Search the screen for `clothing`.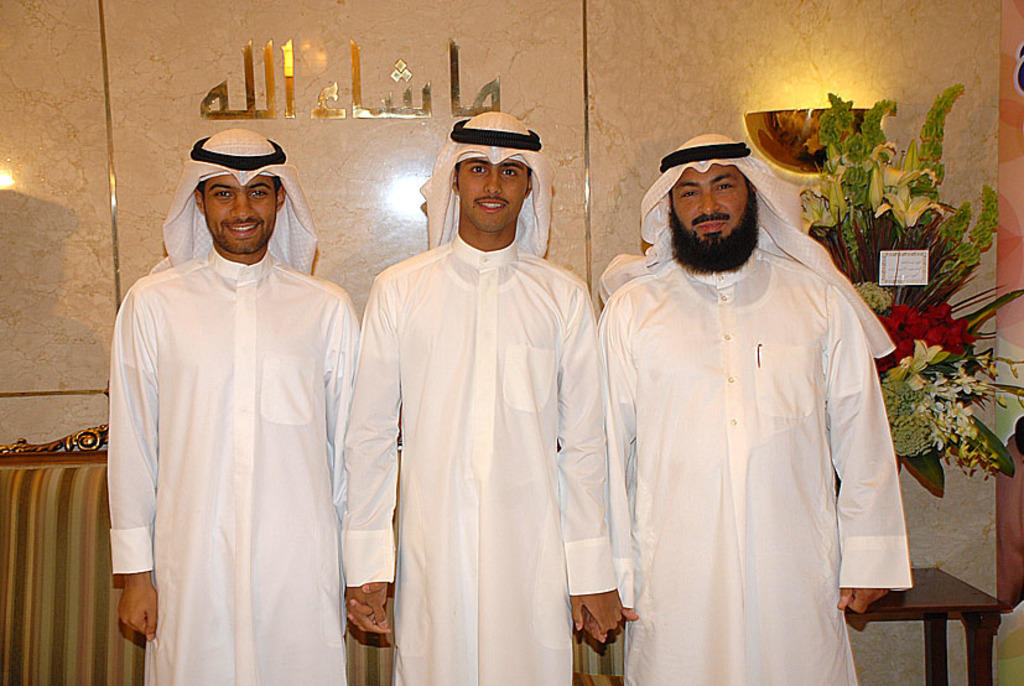
Found at {"x1": 334, "y1": 235, "x2": 612, "y2": 685}.
